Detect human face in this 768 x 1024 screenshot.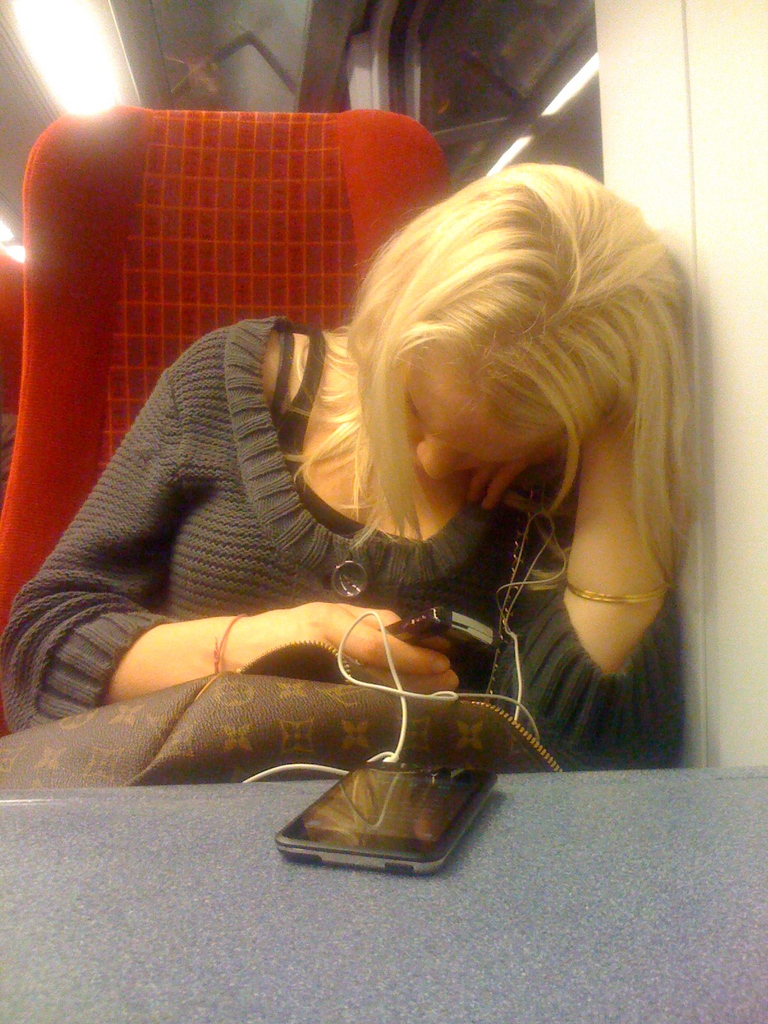
Detection: bbox=(403, 354, 531, 480).
